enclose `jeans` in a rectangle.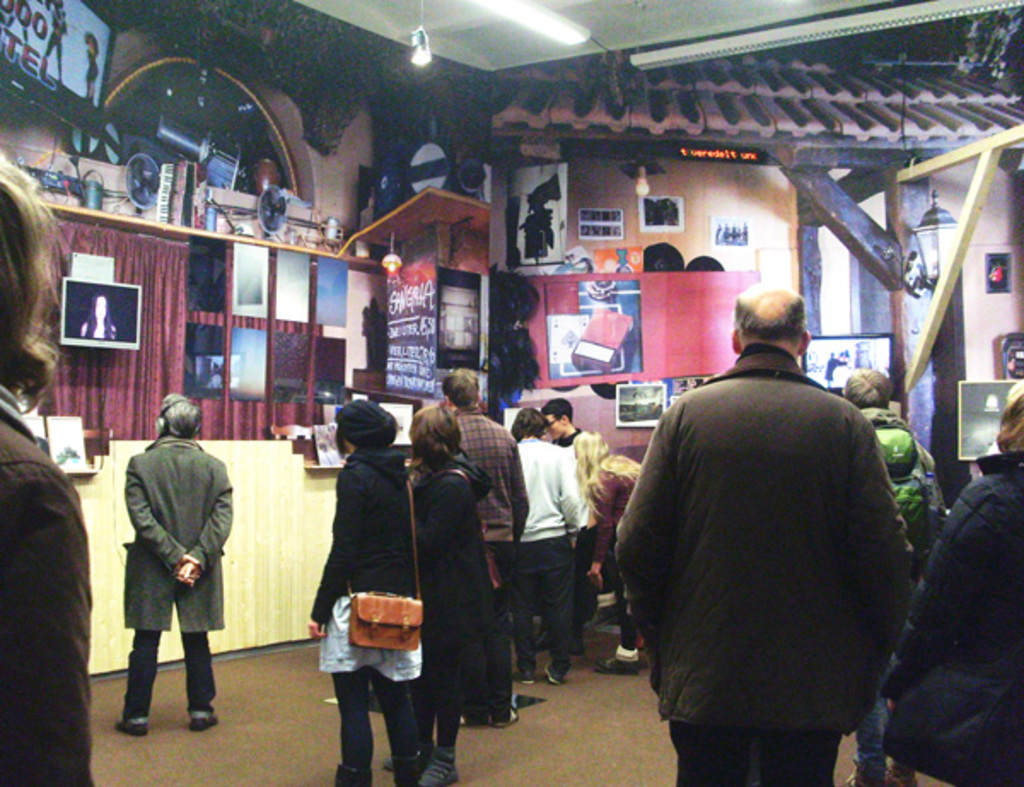
box(510, 539, 572, 673).
